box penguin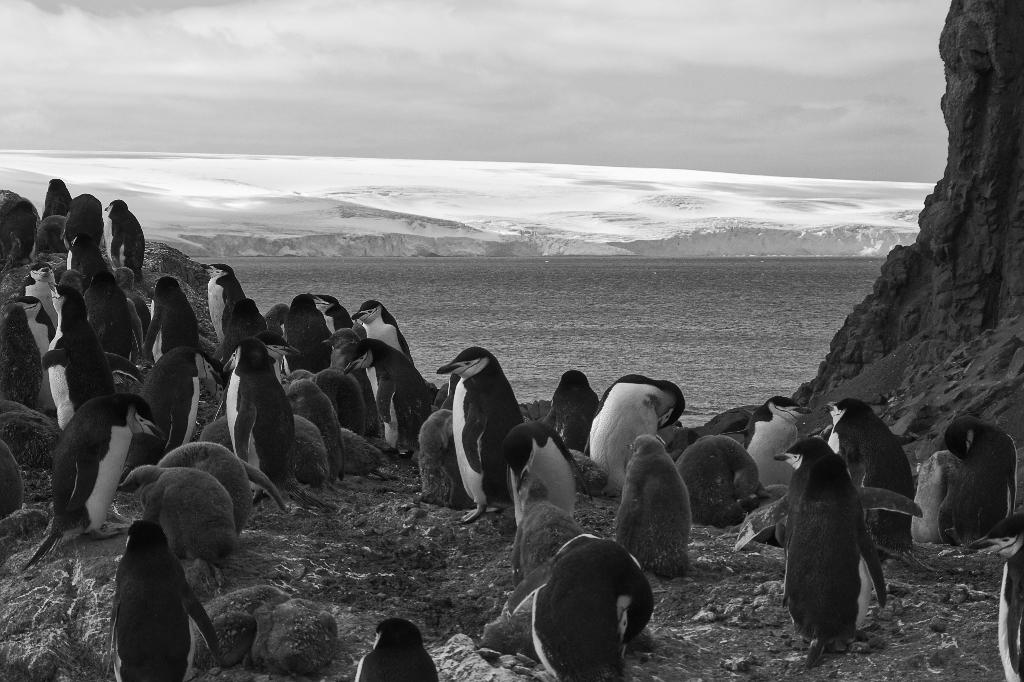
(415, 408, 466, 507)
